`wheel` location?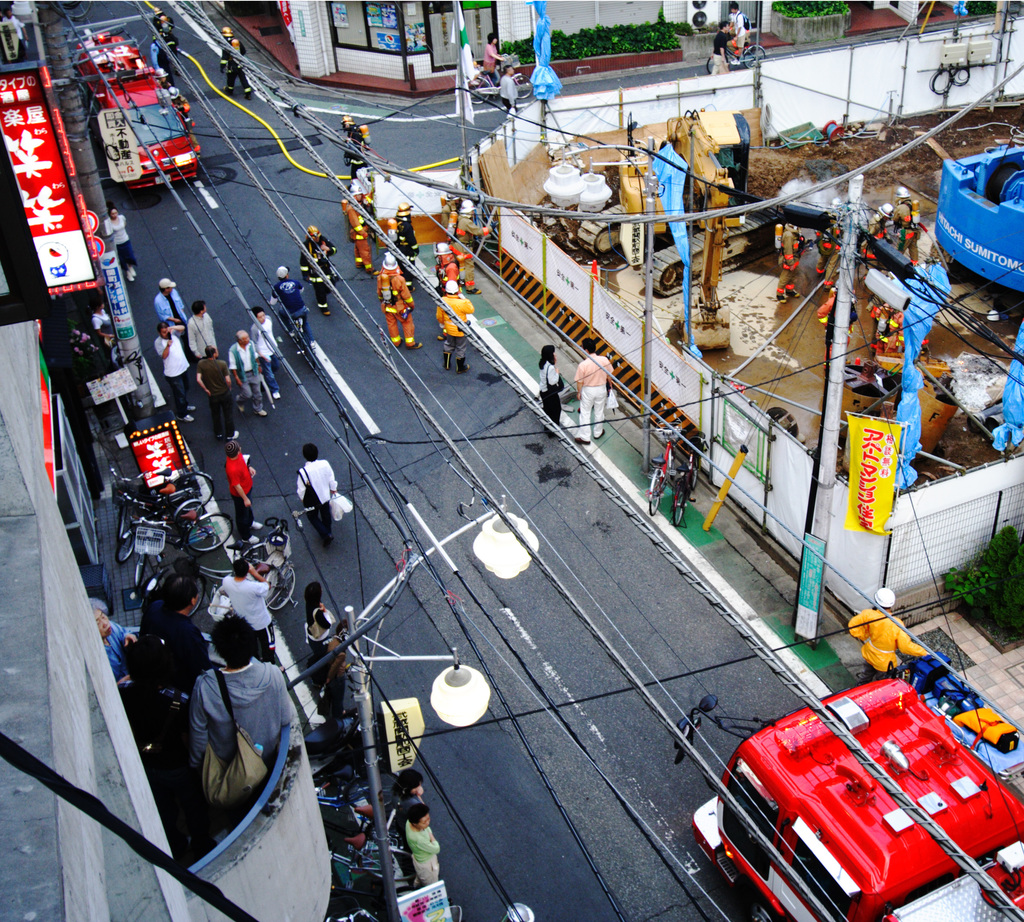
<region>190, 515, 234, 549</region>
